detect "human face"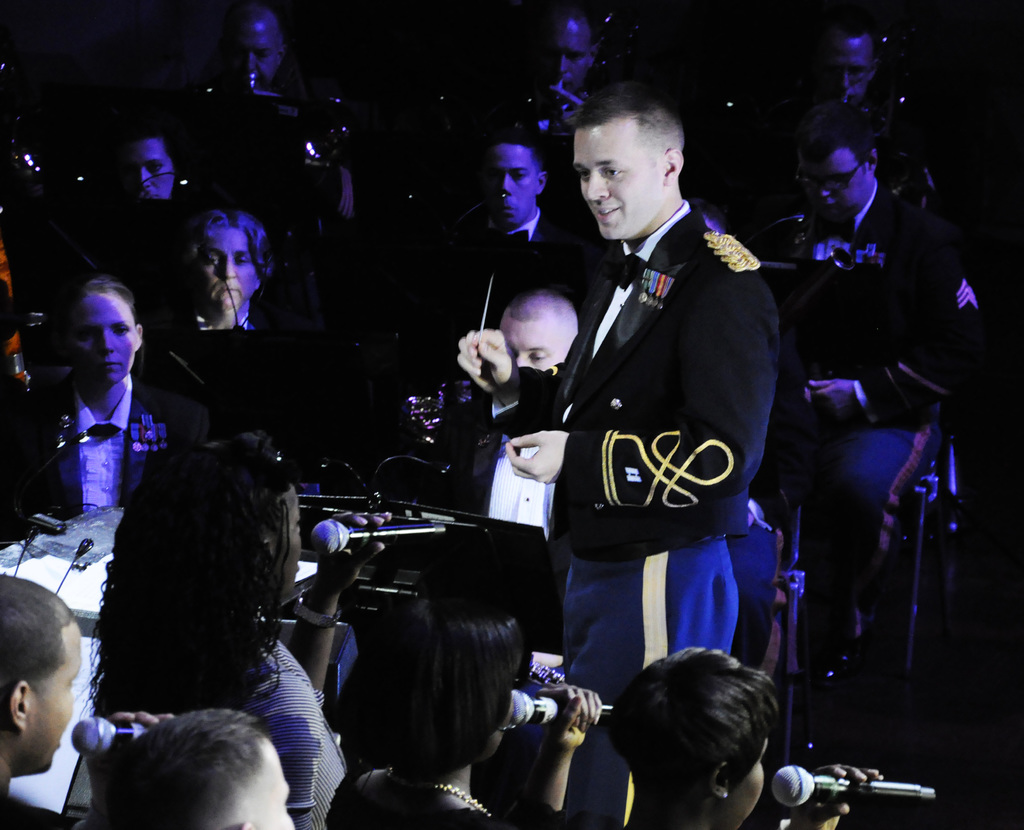
(left=515, top=310, right=561, bottom=363)
